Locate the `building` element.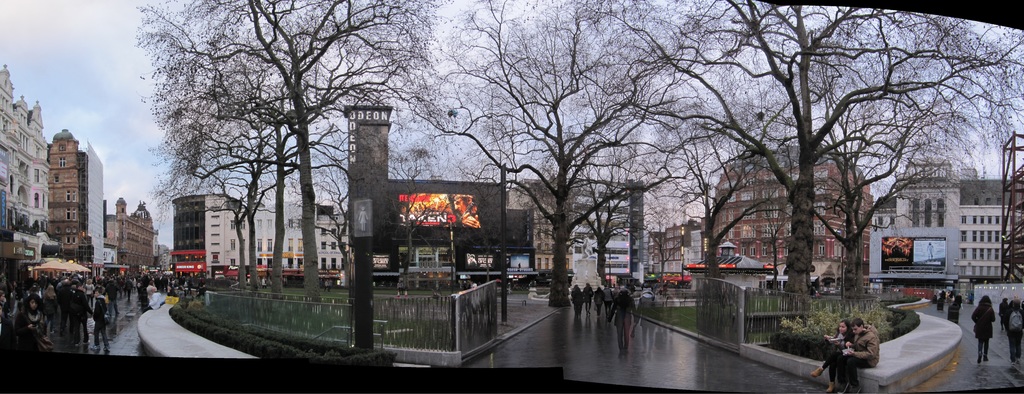
Element bbox: detection(0, 62, 41, 252).
